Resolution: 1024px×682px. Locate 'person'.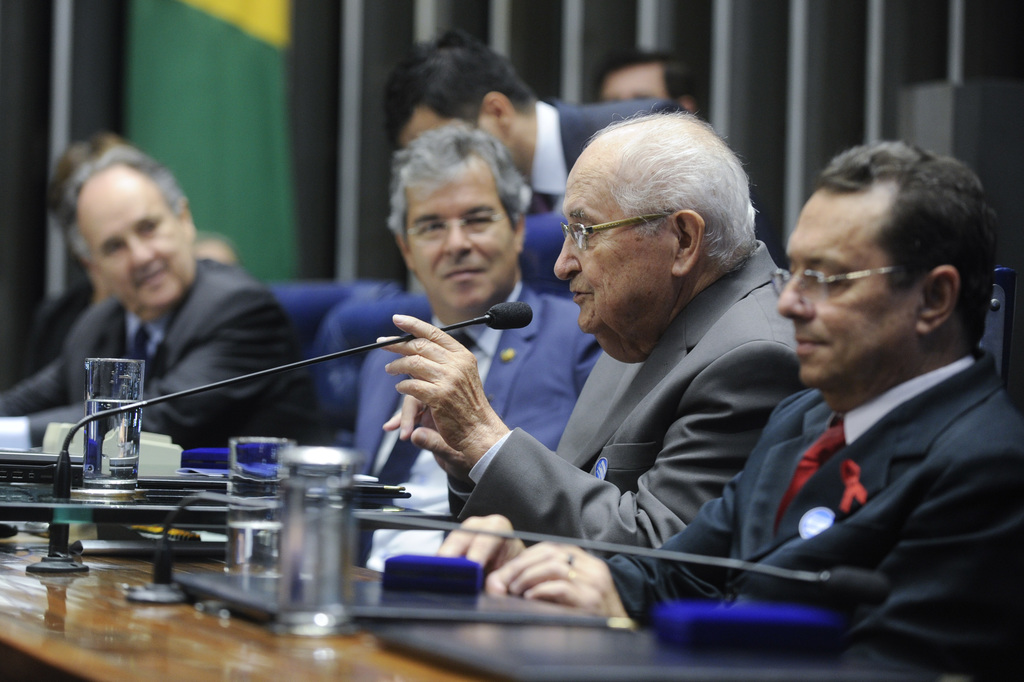
box=[592, 45, 693, 102].
